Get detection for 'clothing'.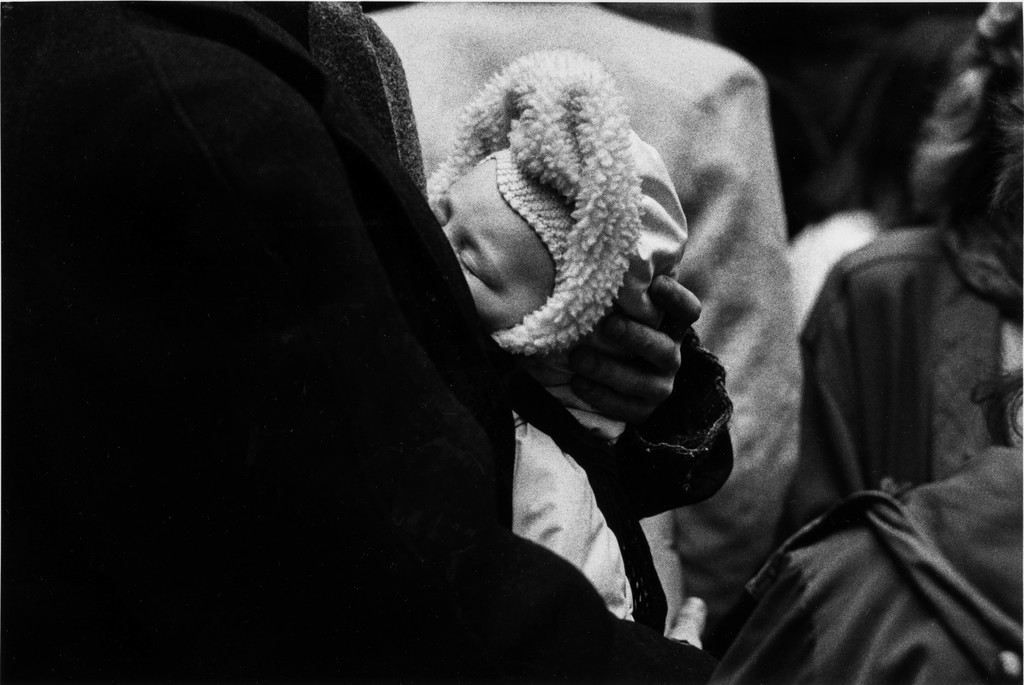
Detection: {"x1": 698, "y1": 437, "x2": 1023, "y2": 684}.
